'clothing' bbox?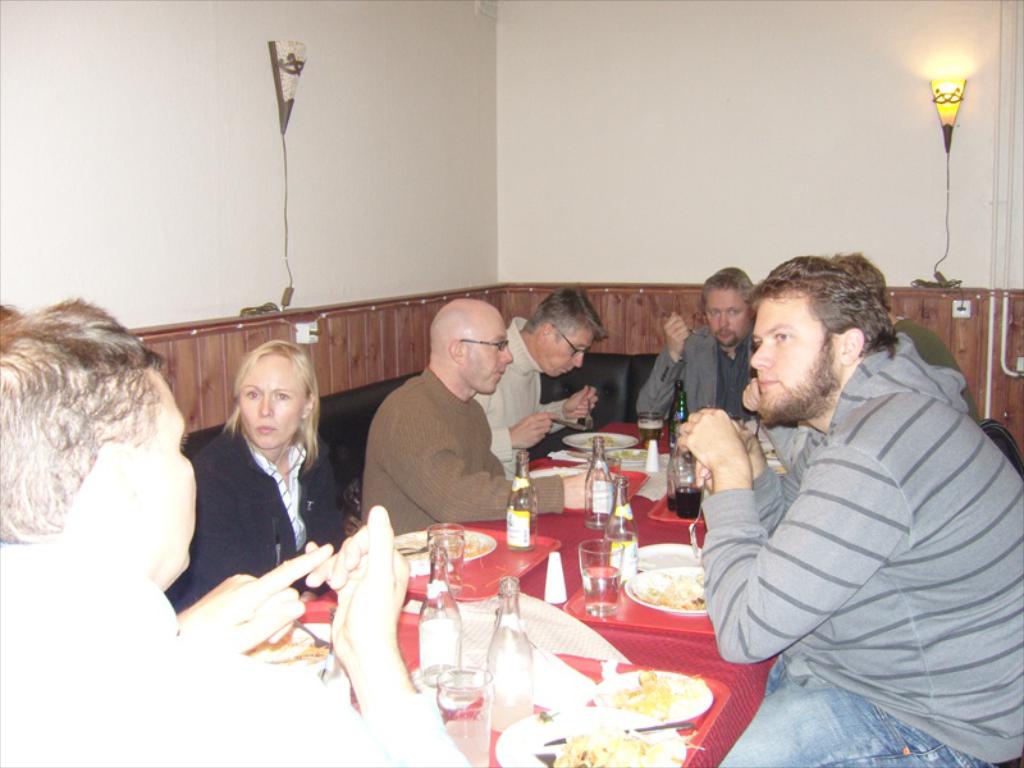
(169, 420, 344, 616)
